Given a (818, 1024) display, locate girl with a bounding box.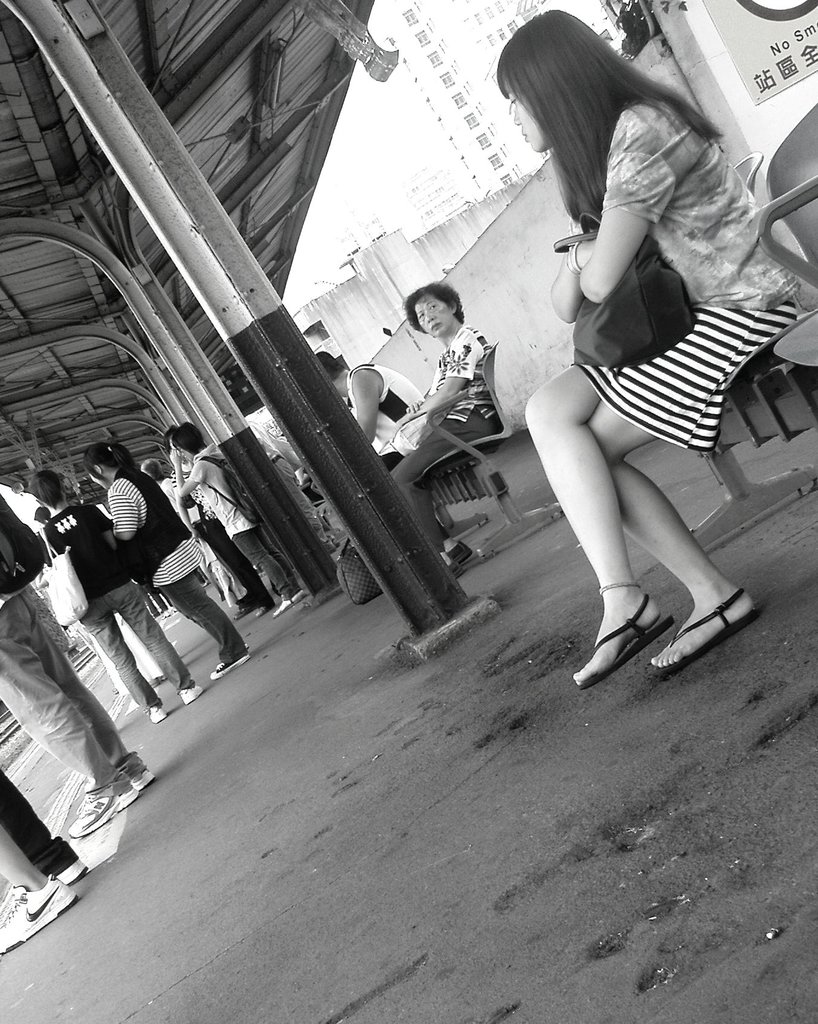
Located: box=[36, 474, 202, 725].
